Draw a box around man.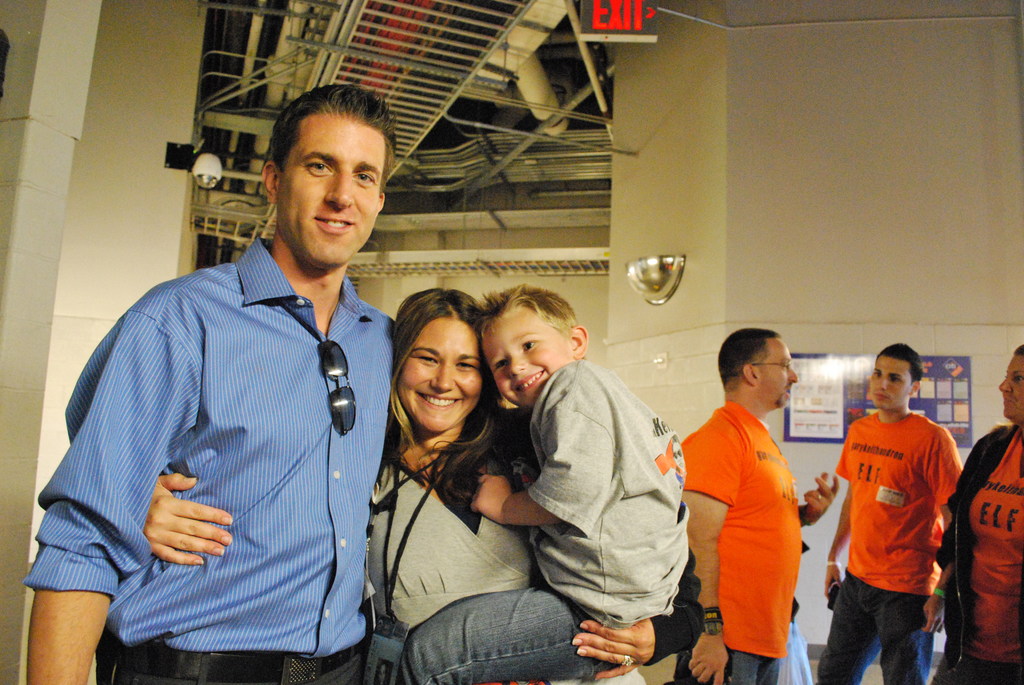
select_region(49, 116, 403, 684).
